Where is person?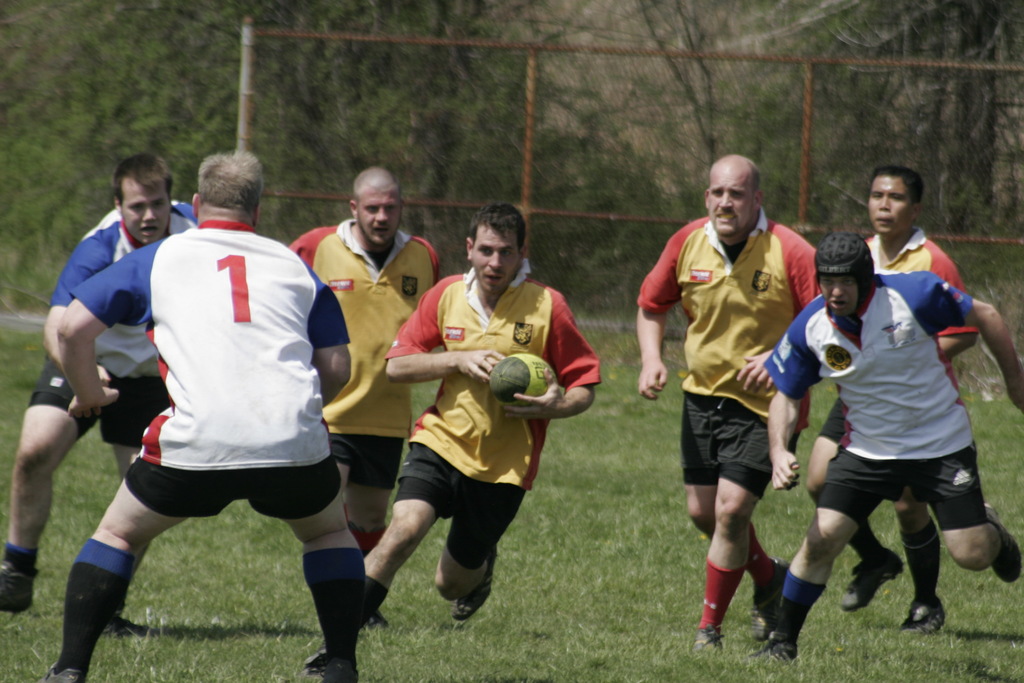
select_region(0, 146, 202, 616).
